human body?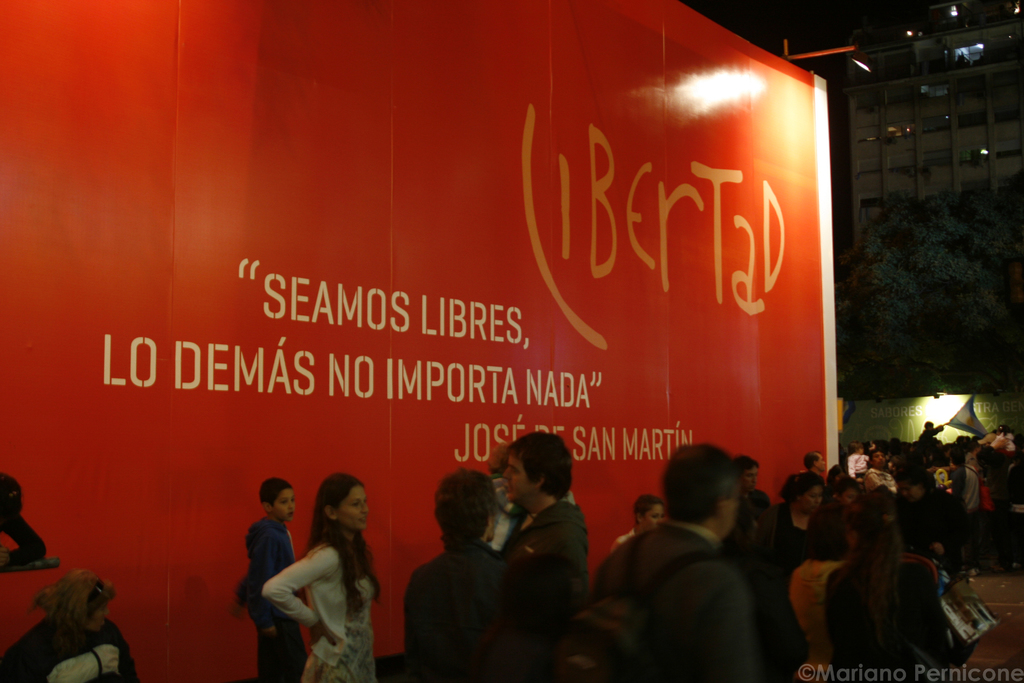
bbox=(952, 457, 984, 574)
